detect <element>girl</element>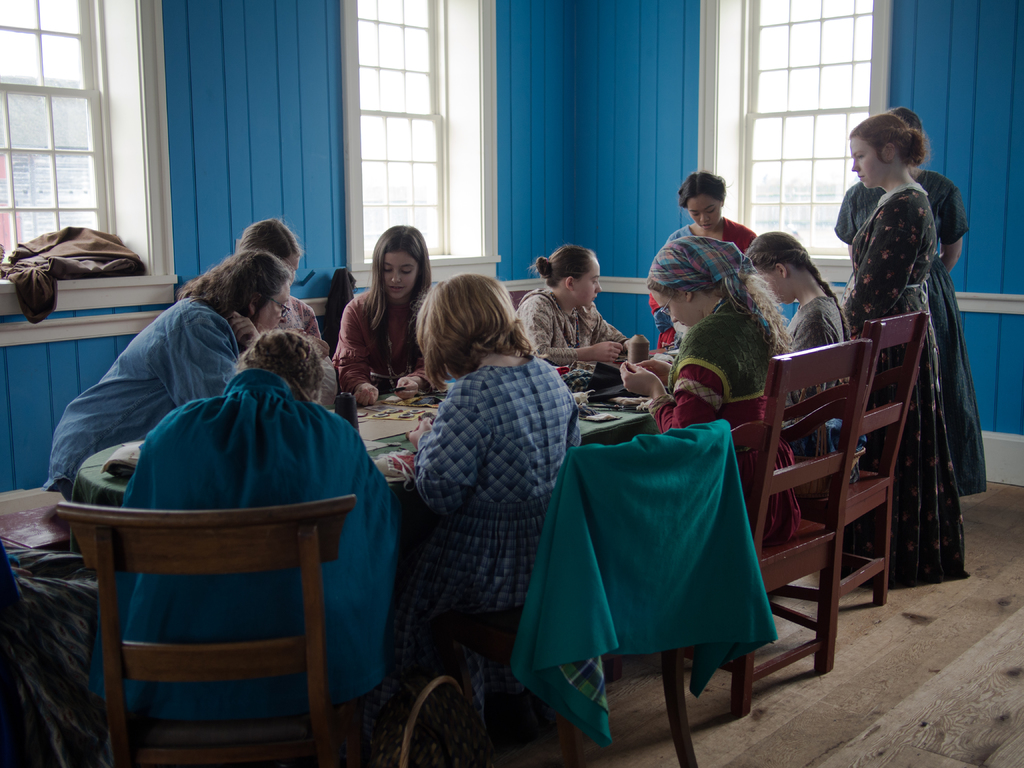
region(744, 233, 867, 486)
